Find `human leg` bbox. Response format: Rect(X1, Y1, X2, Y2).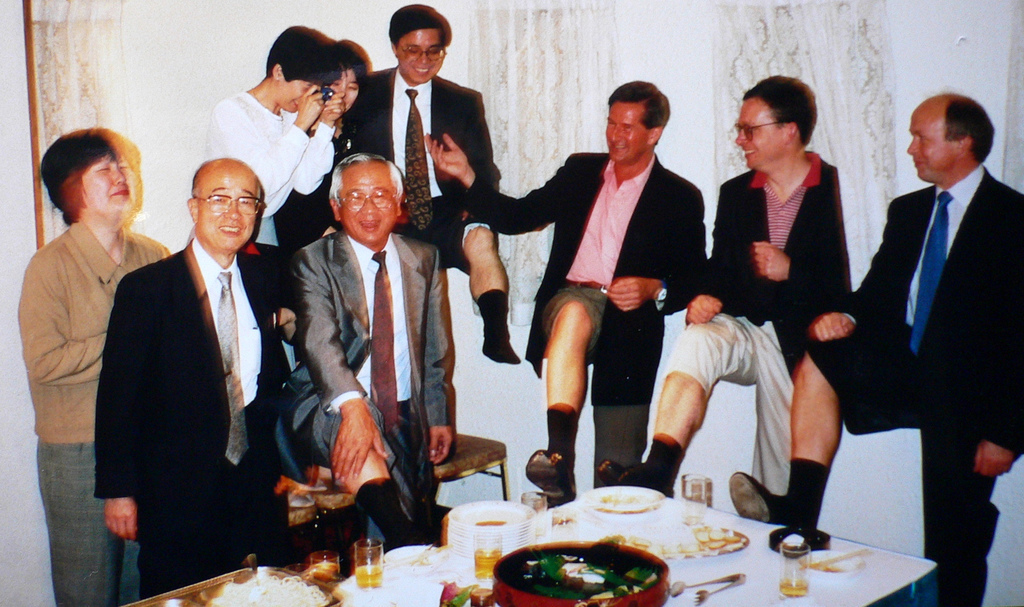
Rect(724, 322, 914, 534).
